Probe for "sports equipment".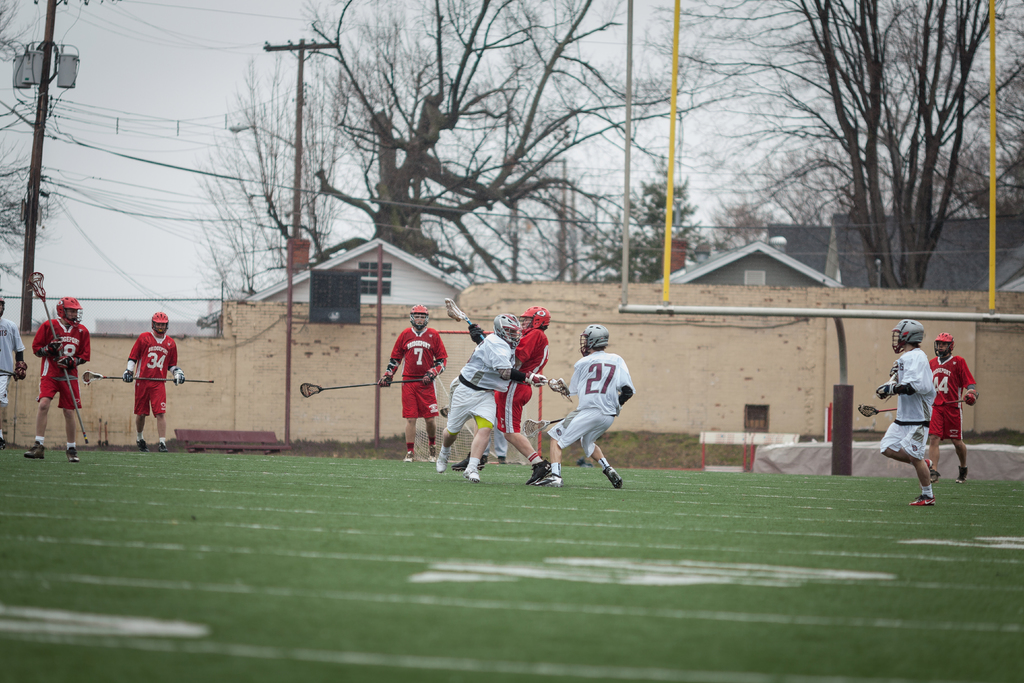
Probe result: <region>855, 396, 967, 418</region>.
